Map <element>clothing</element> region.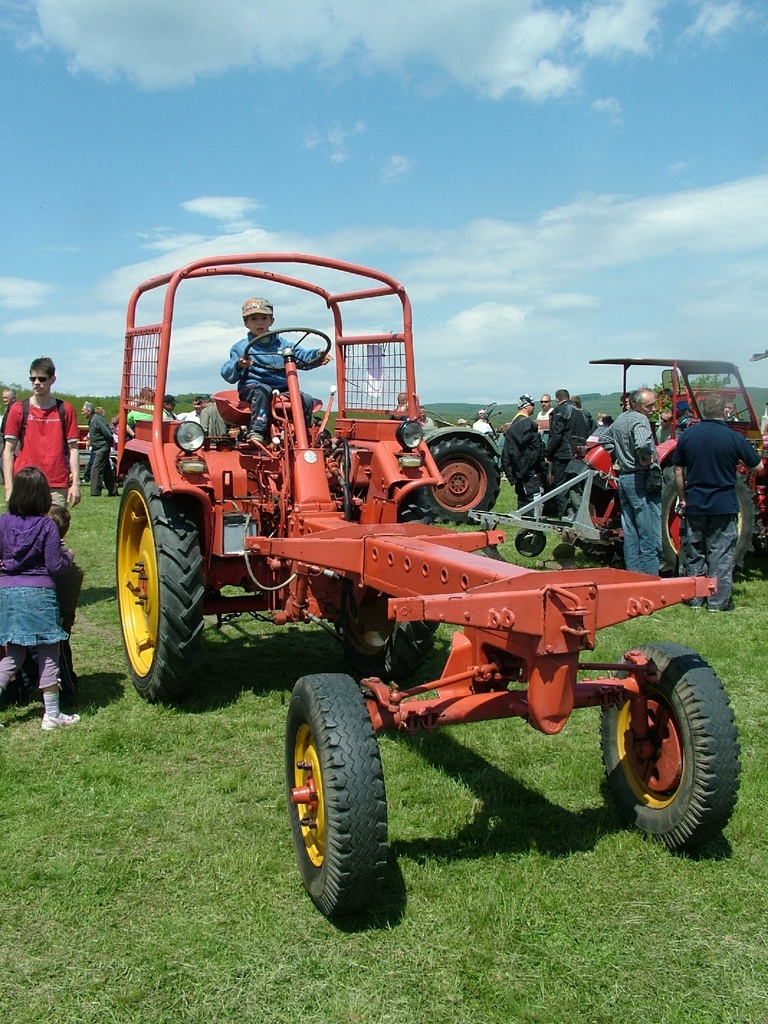
Mapped to BBox(538, 404, 554, 442).
